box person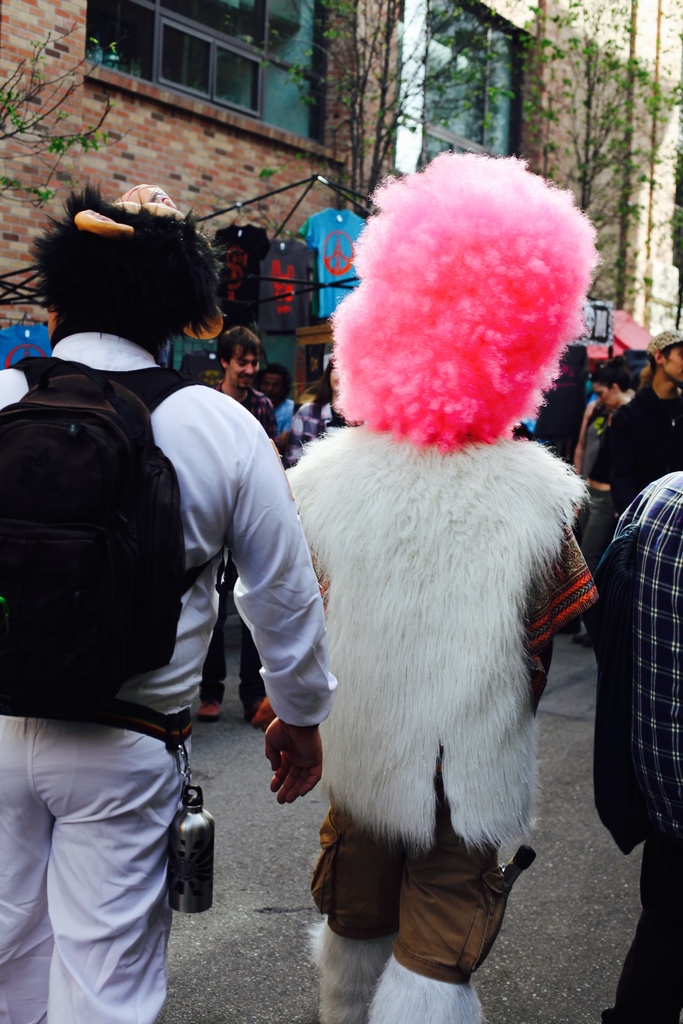
<bbox>0, 180, 345, 1023</bbox>
